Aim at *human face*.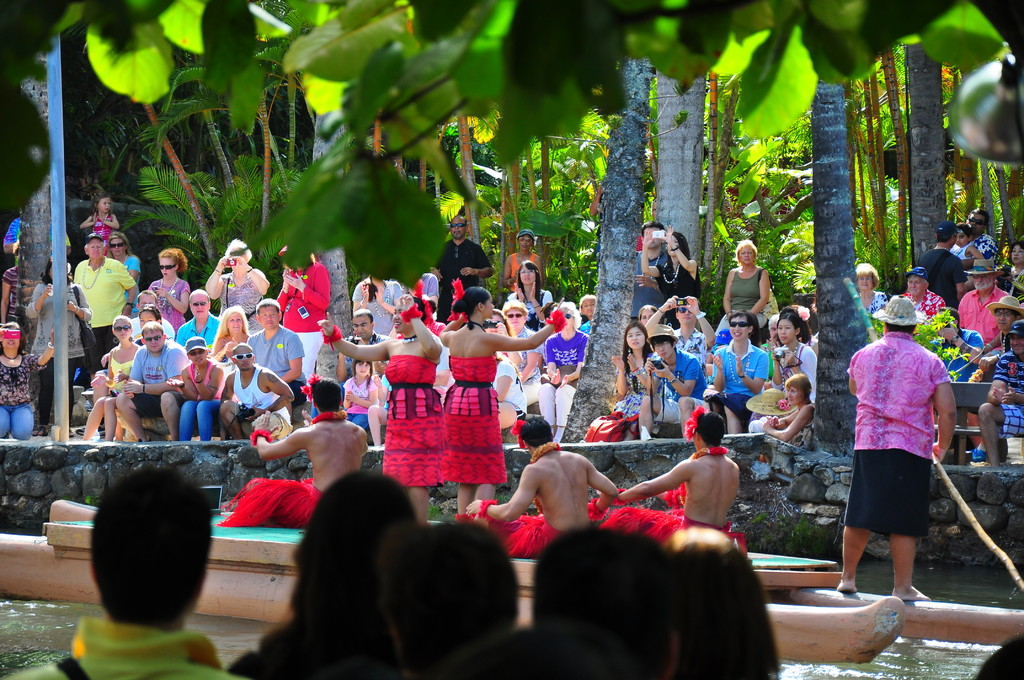
Aimed at 449, 218, 467, 241.
